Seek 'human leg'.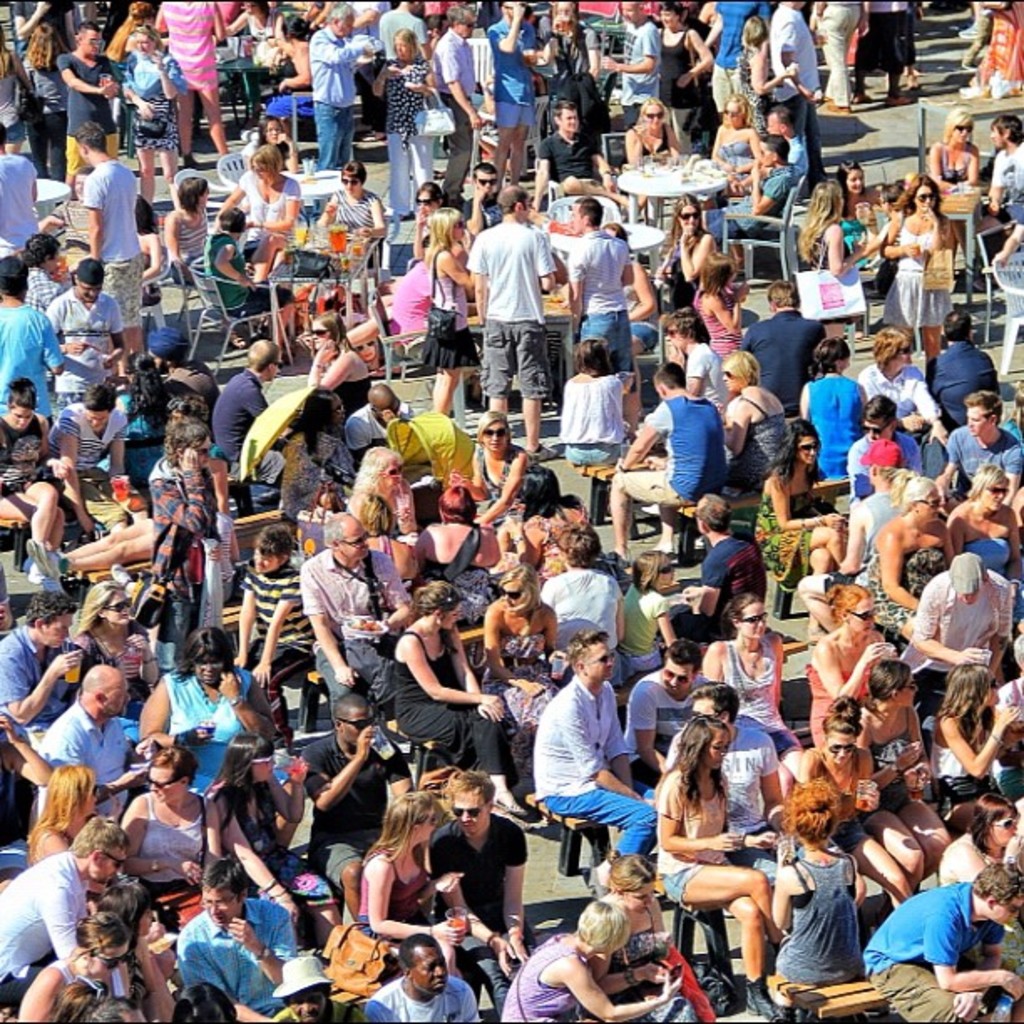
206:90:226:164.
